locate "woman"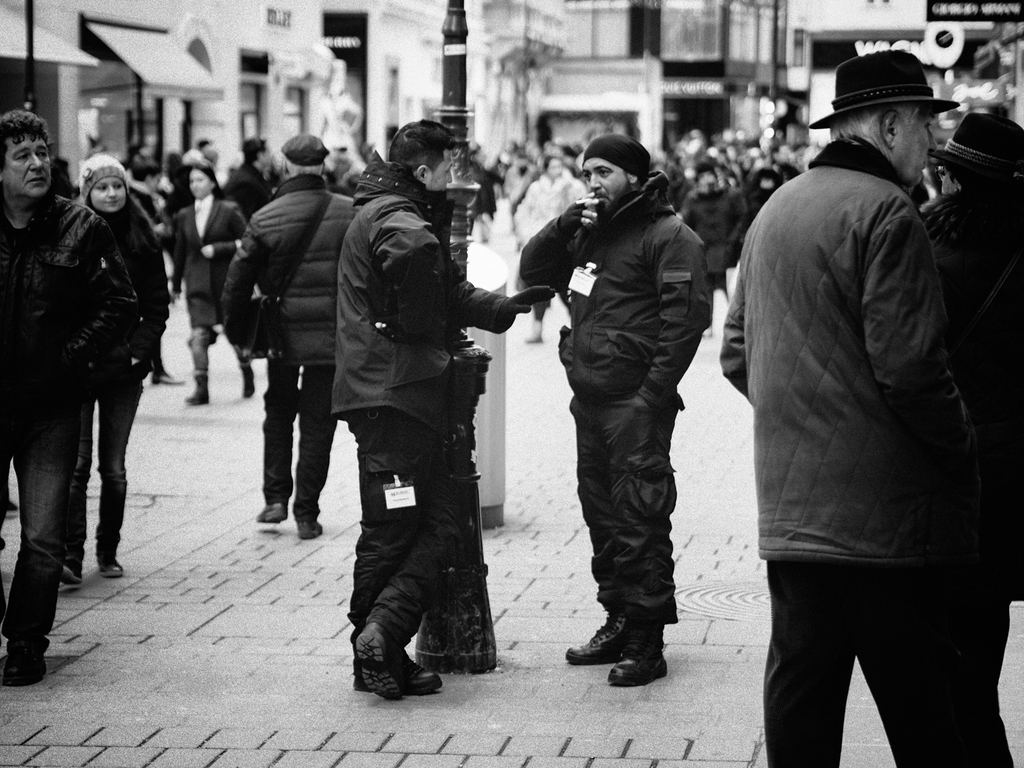
{"x1": 65, "y1": 147, "x2": 191, "y2": 579}
